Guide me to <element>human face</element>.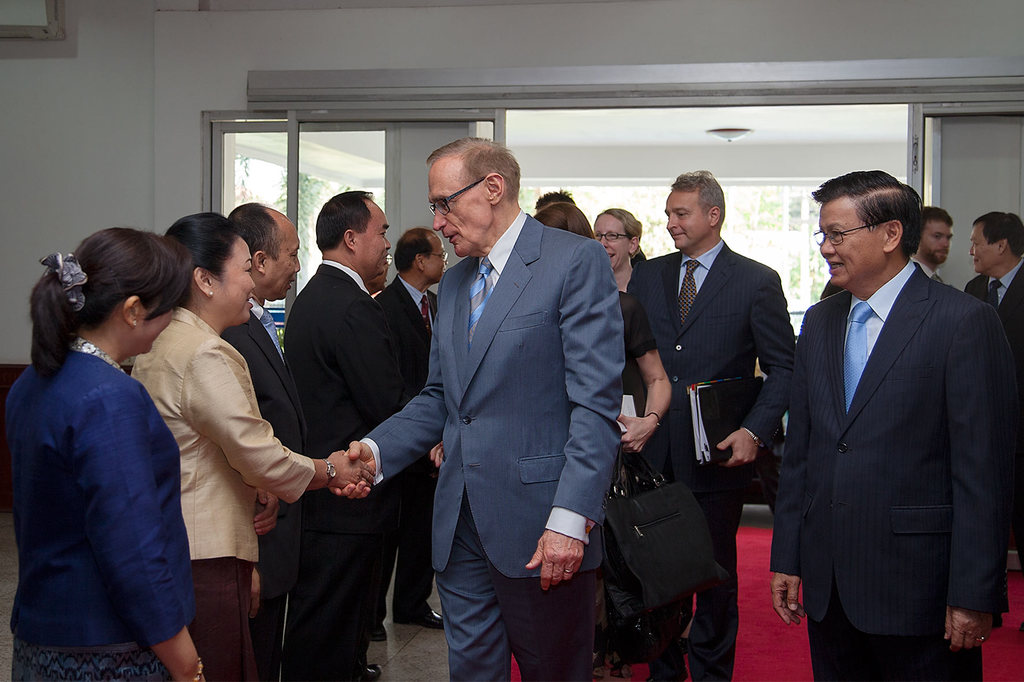
Guidance: rect(968, 227, 1000, 276).
